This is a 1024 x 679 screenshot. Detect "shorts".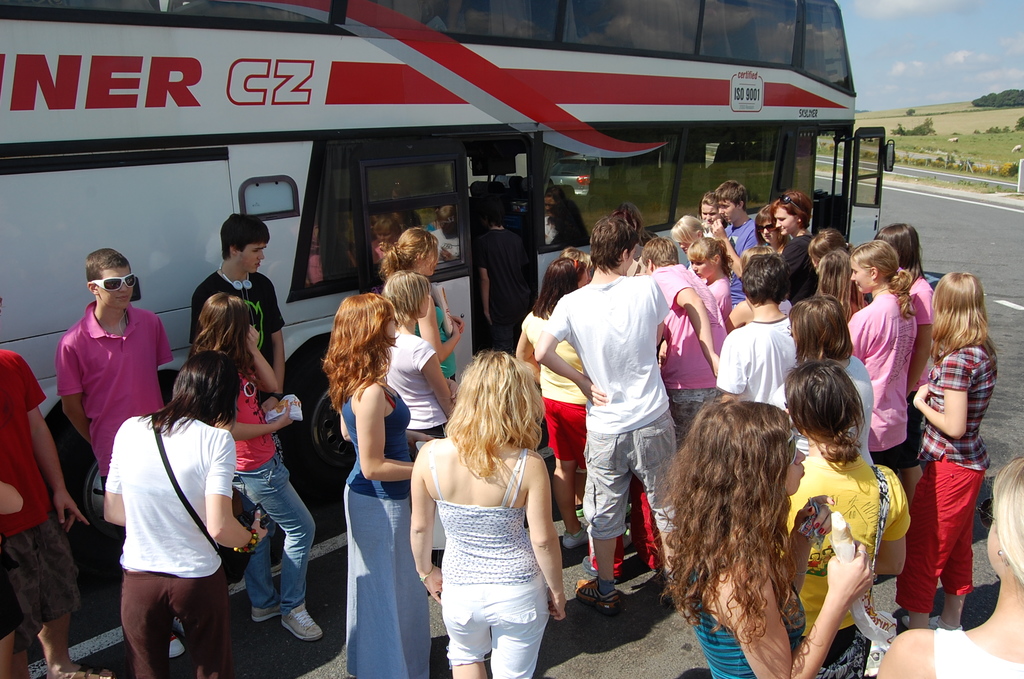
detection(545, 393, 588, 468).
